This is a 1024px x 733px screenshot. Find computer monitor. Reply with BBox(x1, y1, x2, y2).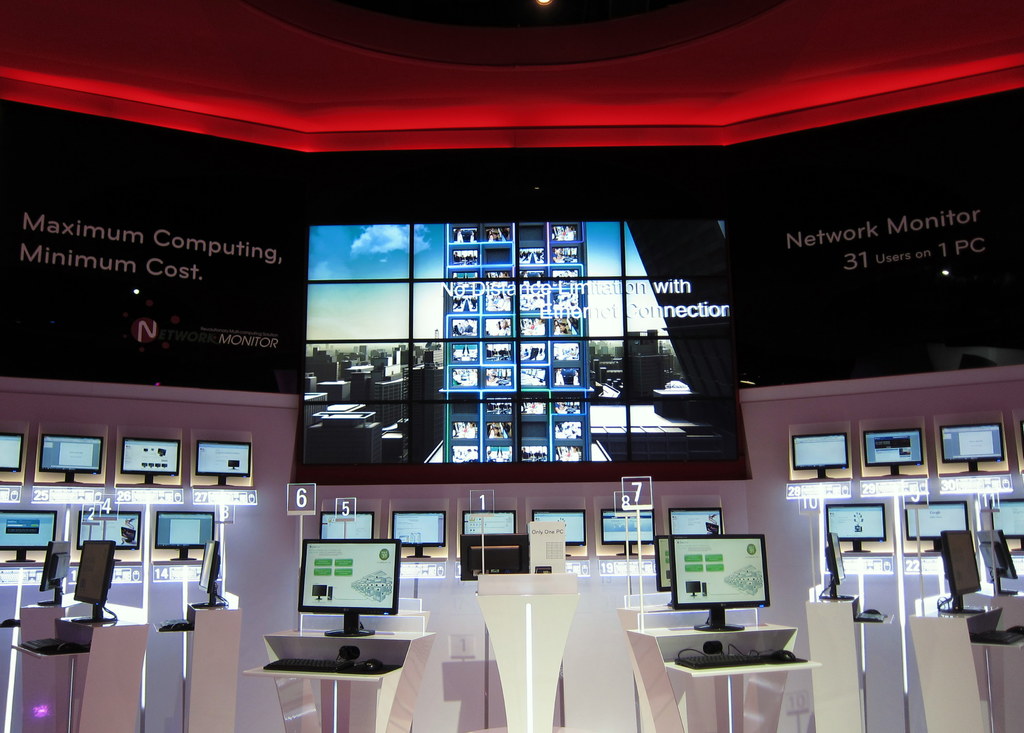
BBox(194, 441, 255, 477).
